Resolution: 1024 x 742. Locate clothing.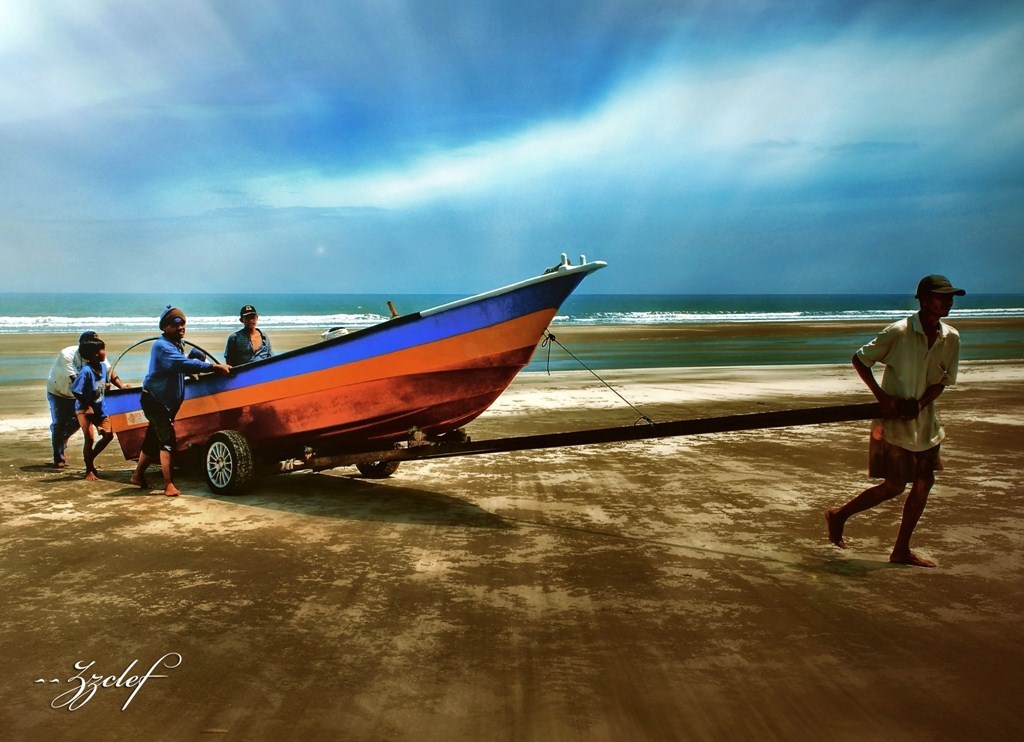
{"x1": 851, "y1": 307, "x2": 964, "y2": 476}.
